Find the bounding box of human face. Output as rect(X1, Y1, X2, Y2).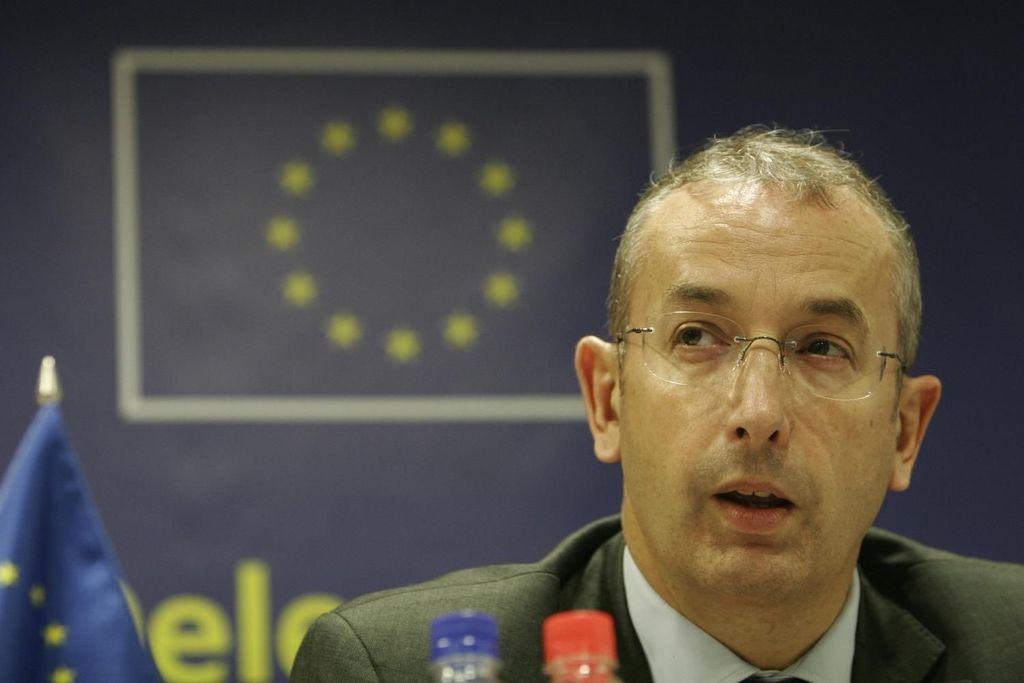
rect(616, 198, 894, 599).
